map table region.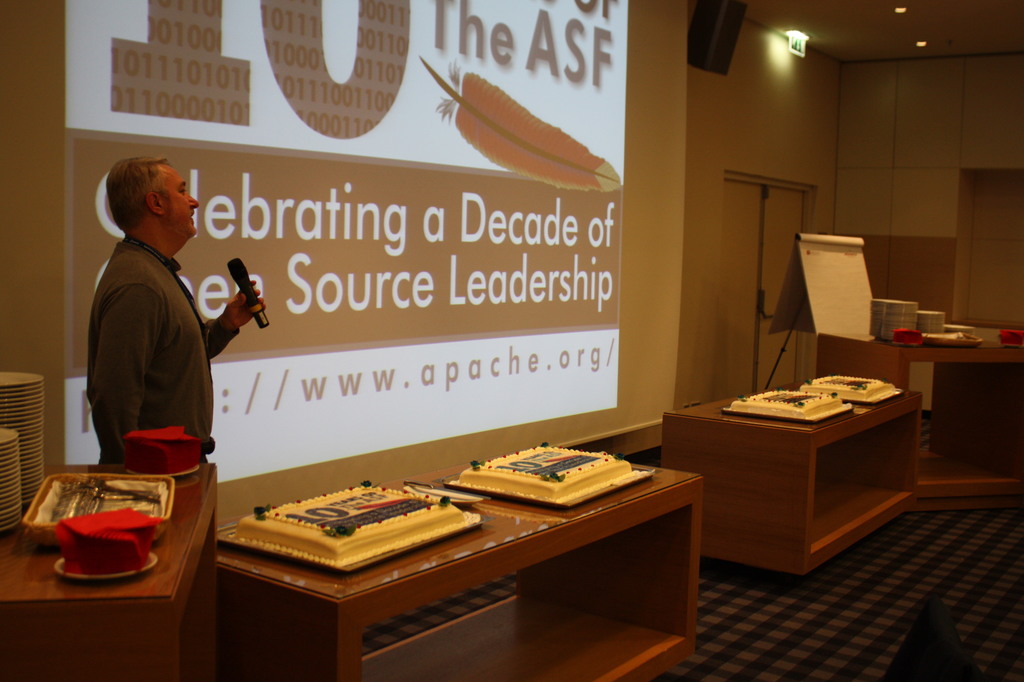
Mapped to 0/464/222/681.
